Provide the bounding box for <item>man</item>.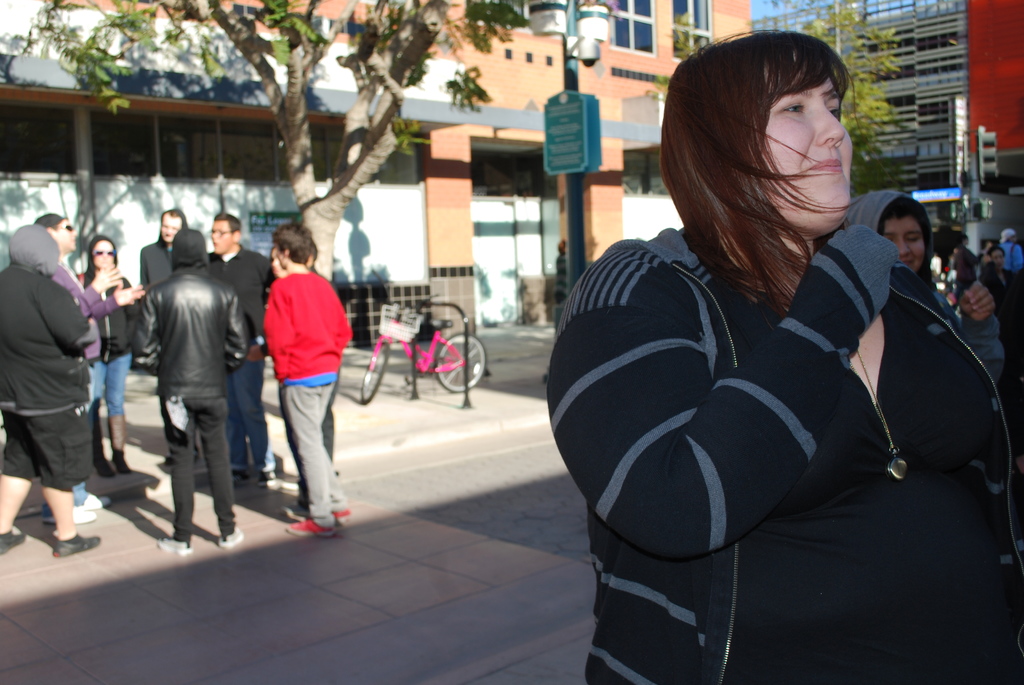
select_region(31, 205, 147, 527).
